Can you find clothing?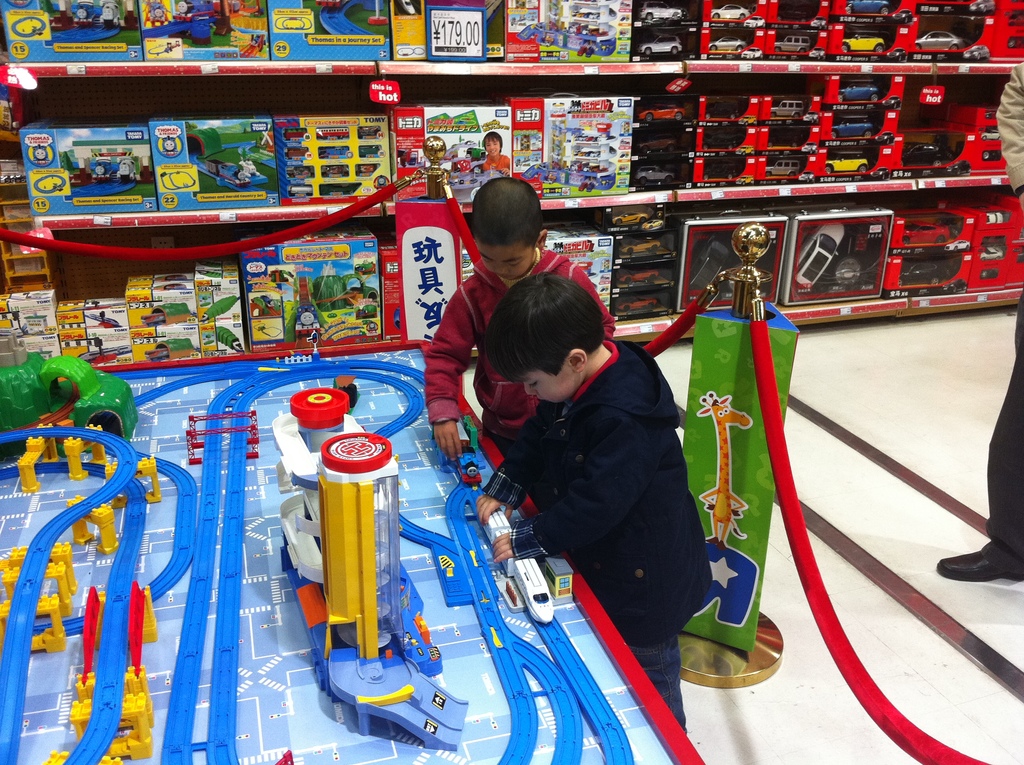
Yes, bounding box: <box>422,265,627,520</box>.
